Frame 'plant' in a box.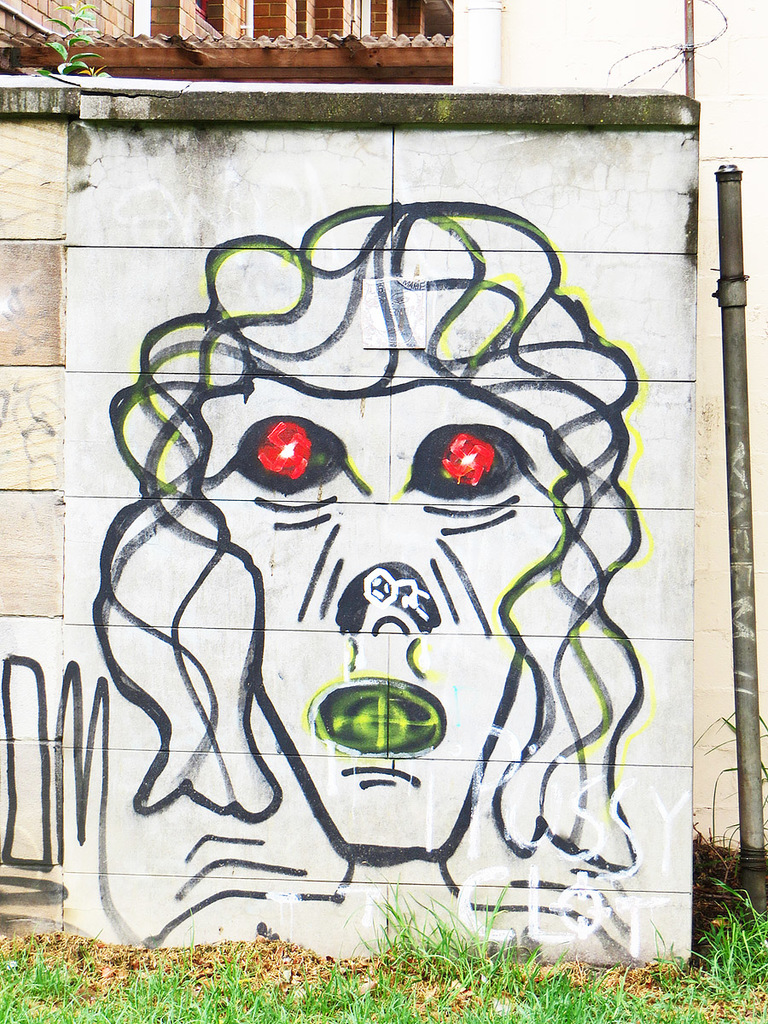
{"x1": 36, "y1": 0, "x2": 108, "y2": 78}.
